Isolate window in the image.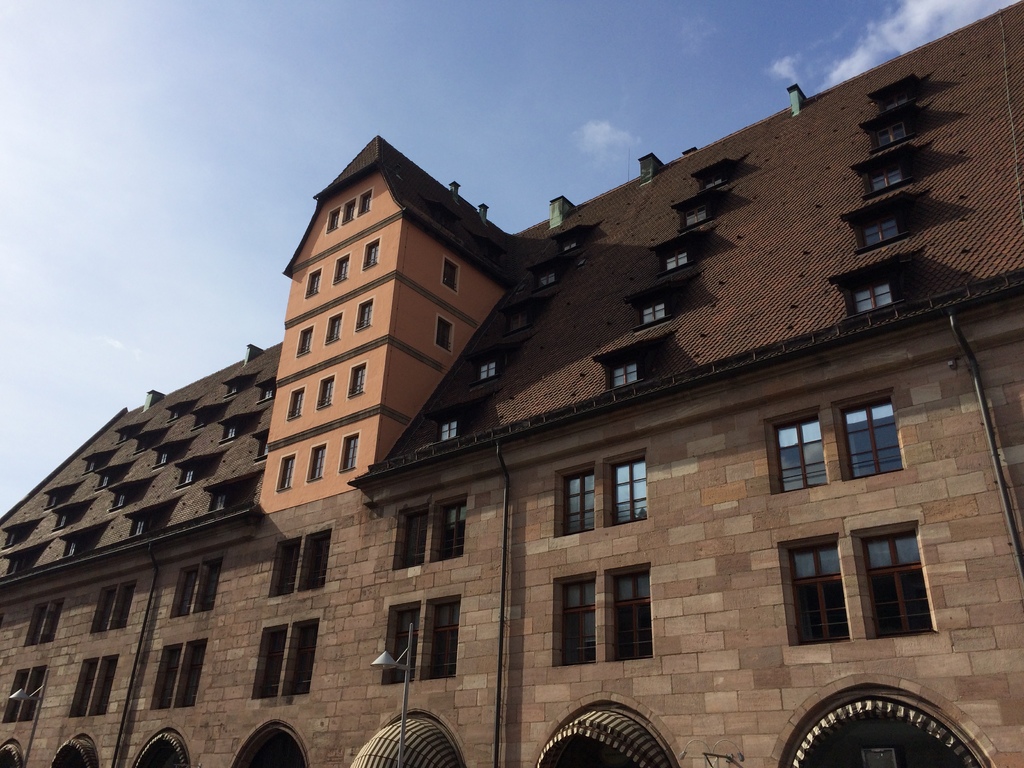
Isolated region: locate(99, 472, 111, 486).
